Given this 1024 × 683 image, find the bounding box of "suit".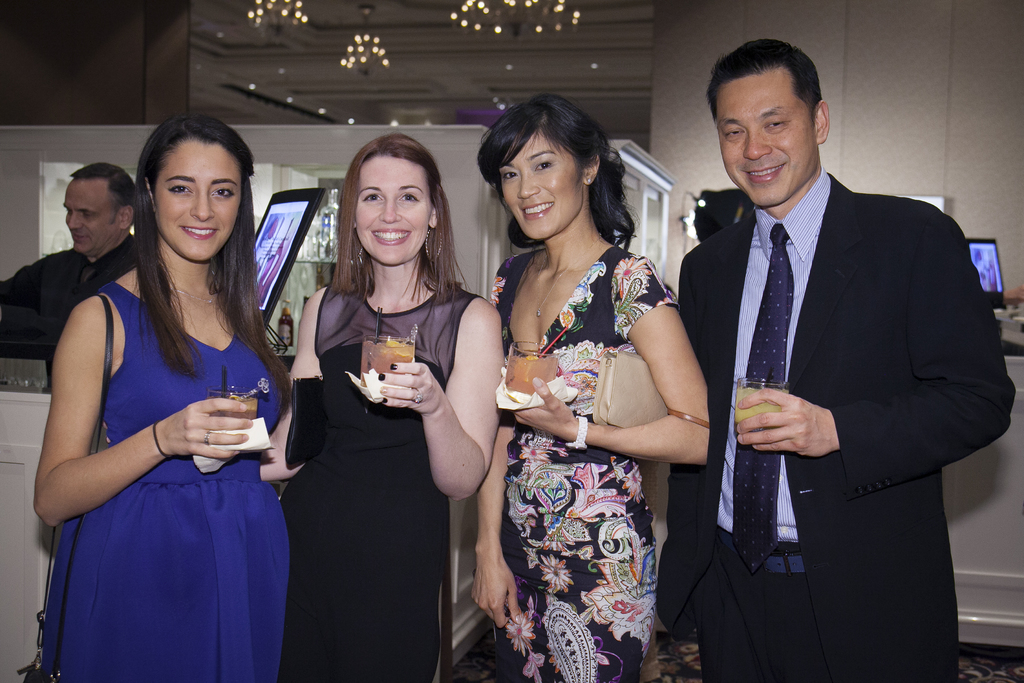
bbox=[669, 79, 993, 679].
